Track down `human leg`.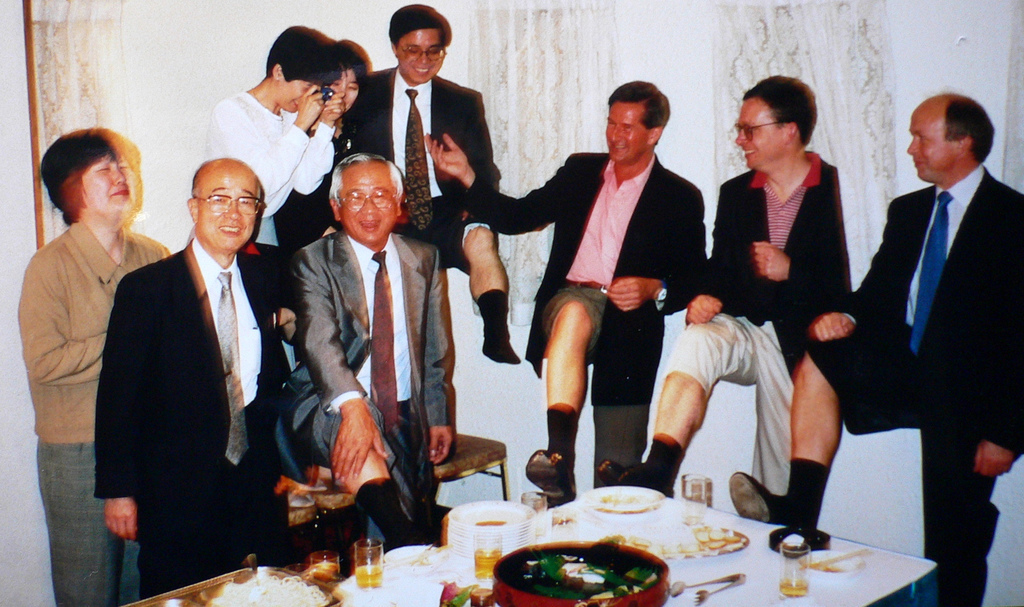
Tracked to [450, 217, 523, 367].
